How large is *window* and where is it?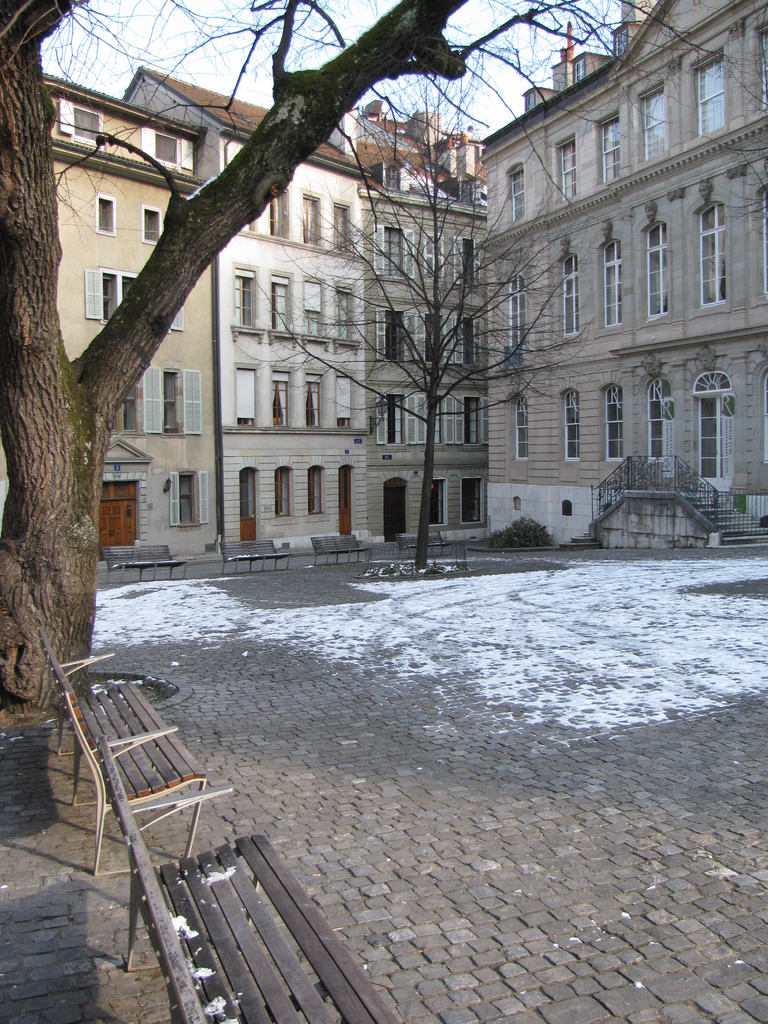
Bounding box: 502, 269, 527, 348.
